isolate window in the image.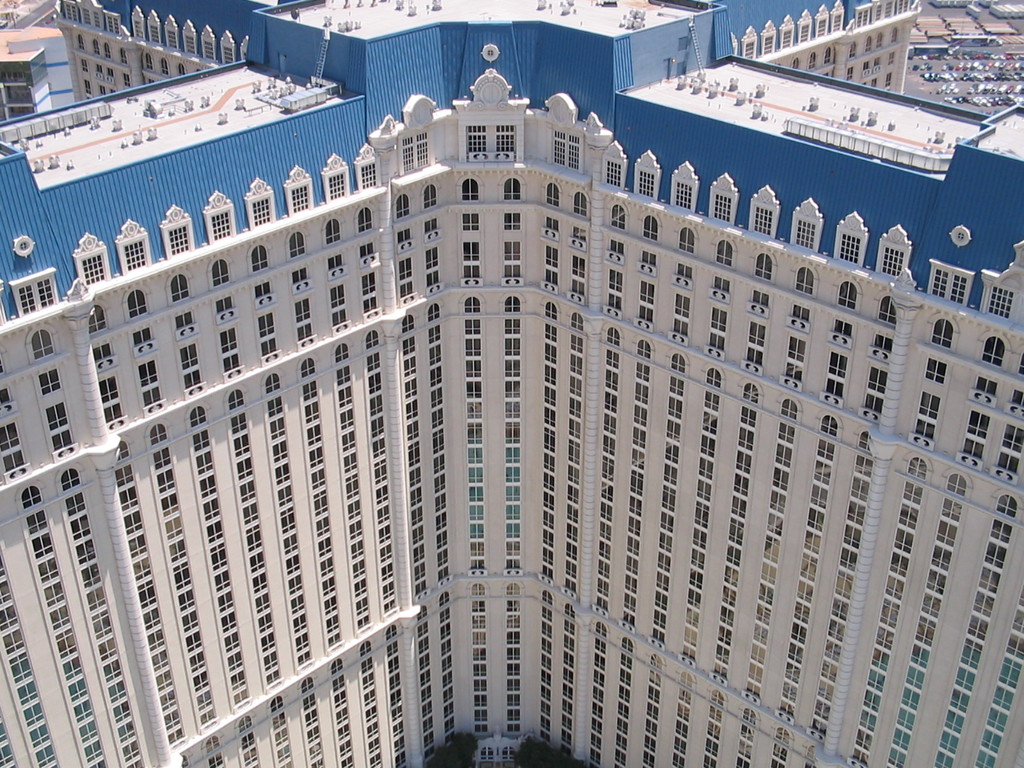
Isolated region: left=988, top=682, right=1016, bottom=714.
